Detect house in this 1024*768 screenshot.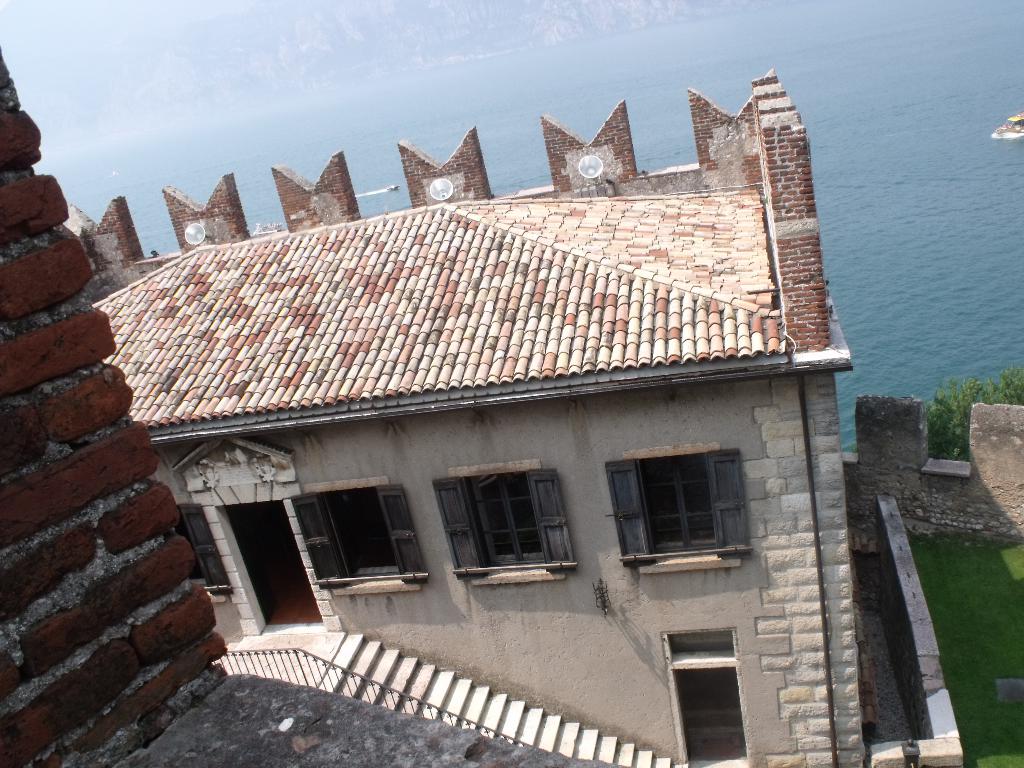
Detection: select_region(47, 84, 892, 750).
